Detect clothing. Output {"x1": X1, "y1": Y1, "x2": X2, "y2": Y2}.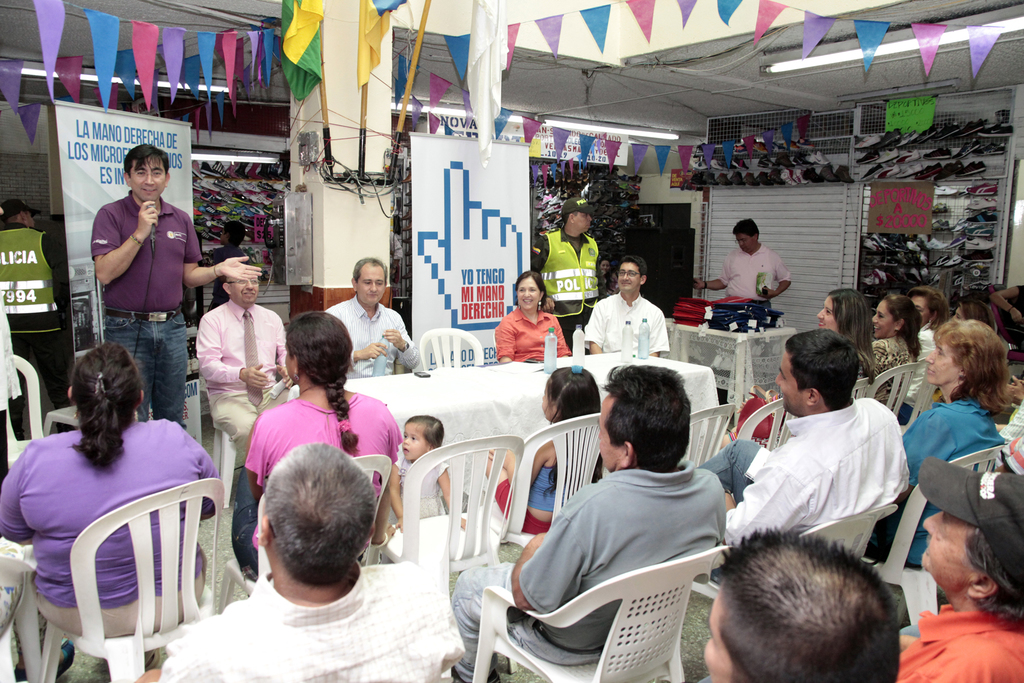
{"x1": 543, "y1": 231, "x2": 608, "y2": 331}.
